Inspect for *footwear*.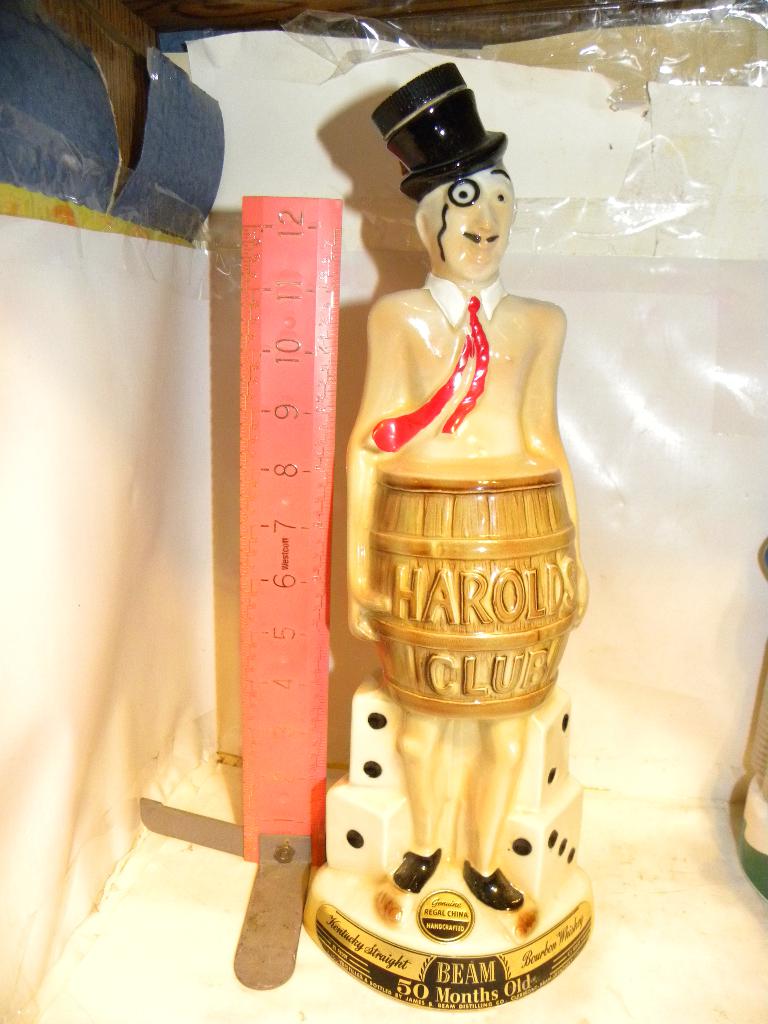
Inspection: box=[461, 861, 524, 915].
